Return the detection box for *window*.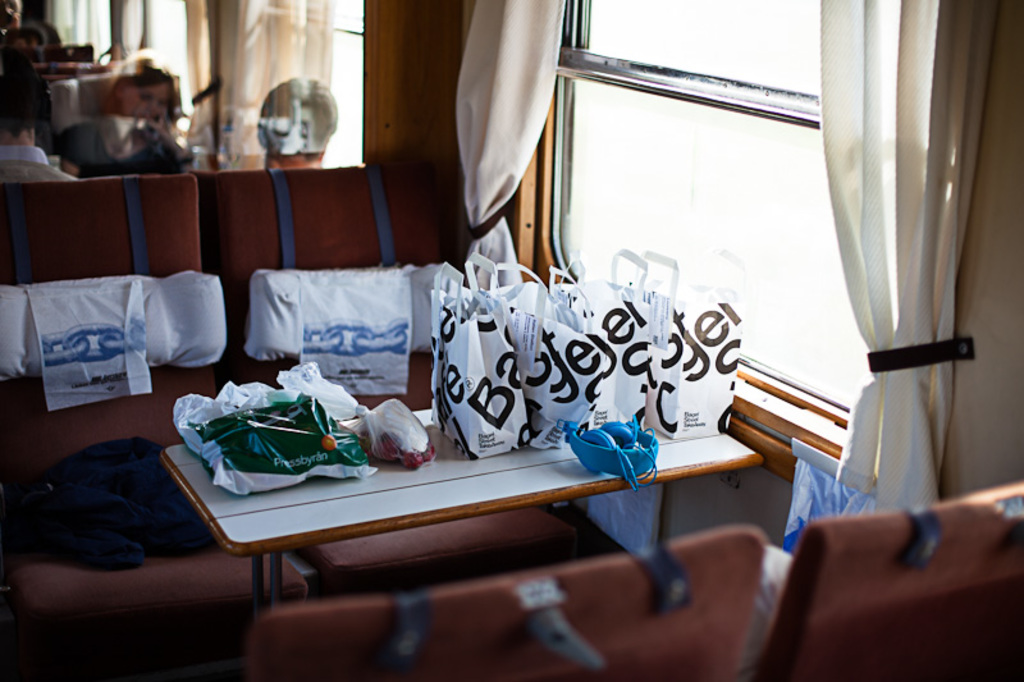
{"left": 504, "top": 0, "right": 1006, "bottom": 513}.
